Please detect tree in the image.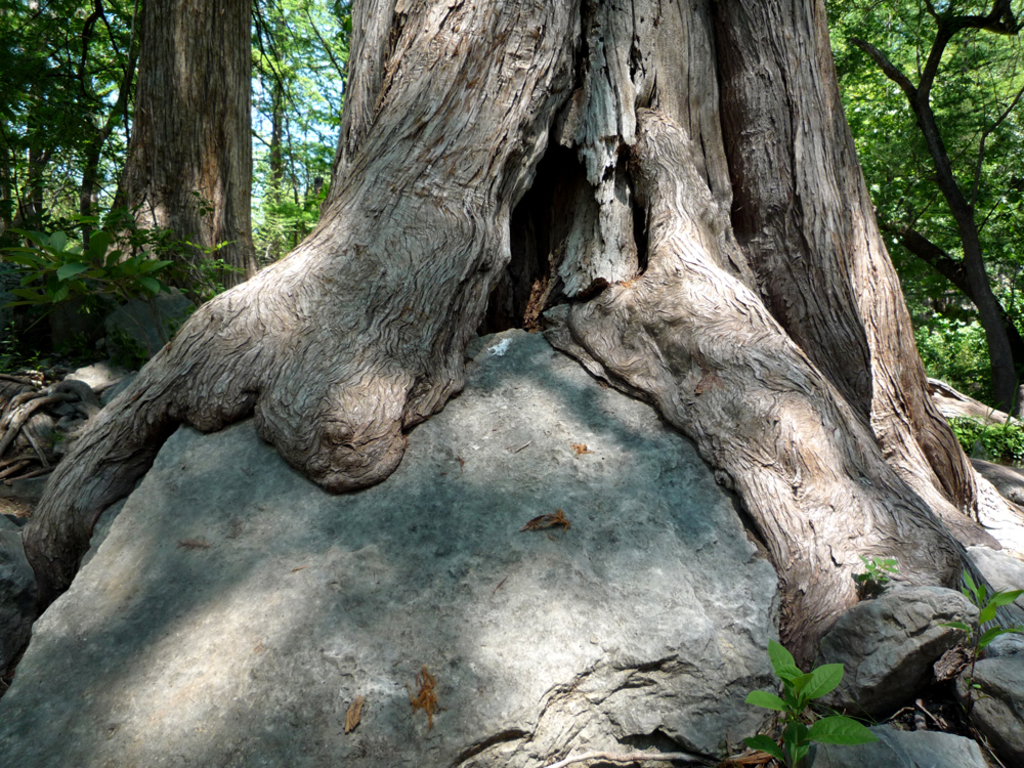
(833, 0, 1023, 416).
